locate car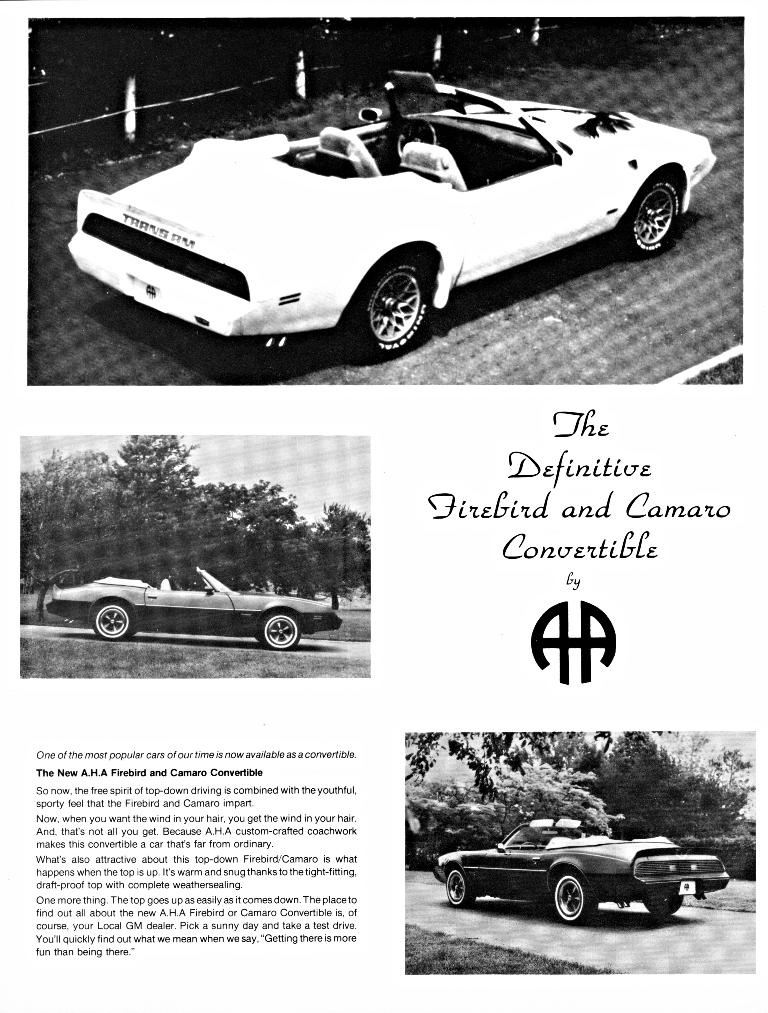
[left=64, top=68, right=717, bottom=366]
